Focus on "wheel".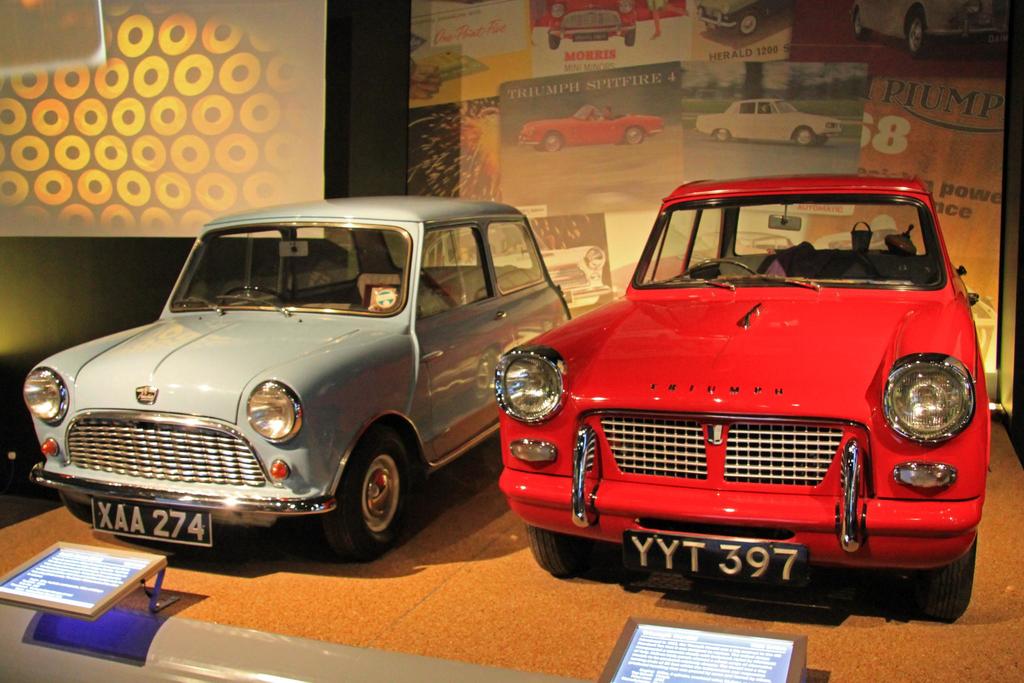
Focused at <box>681,256,757,275</box>.
